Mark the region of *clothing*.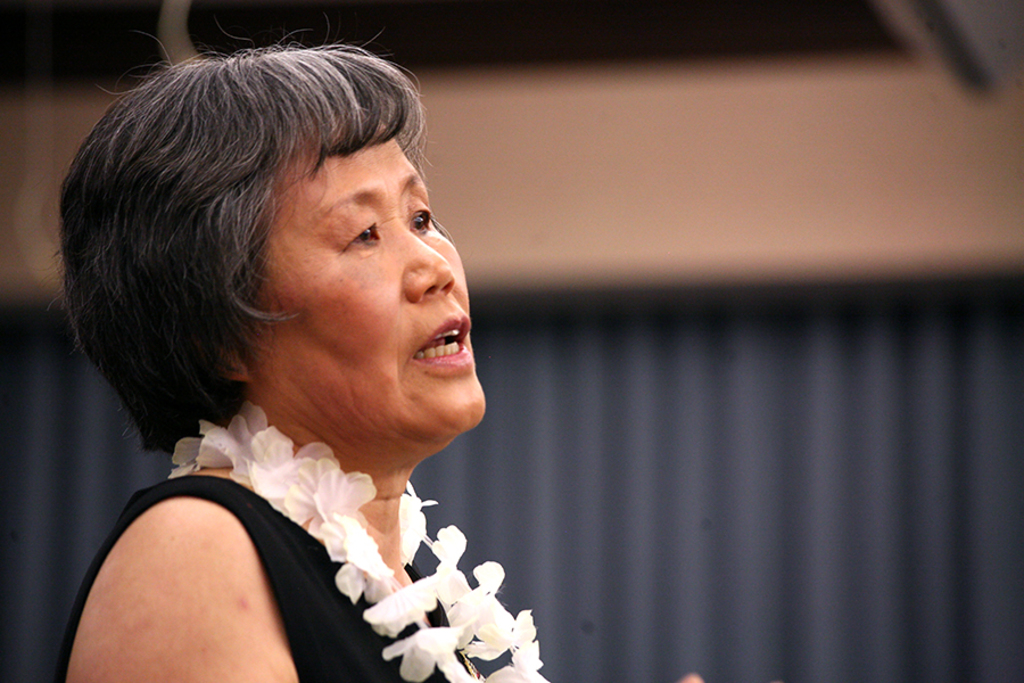
Region: bbox(51, 318, 547, 661).
